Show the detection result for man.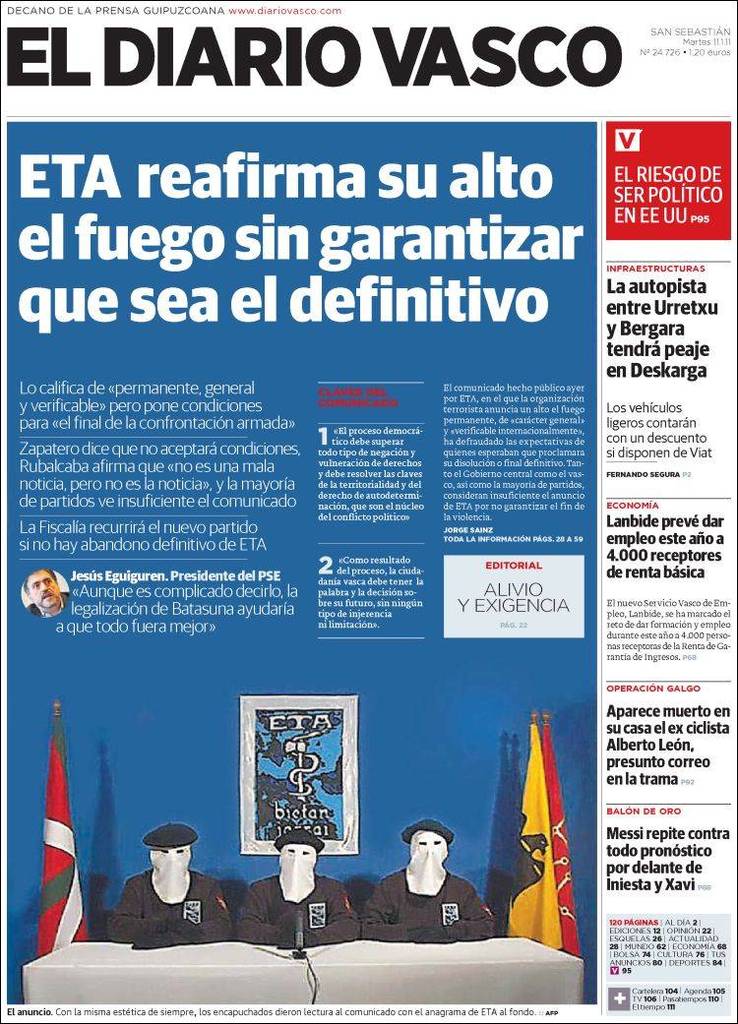
crop(21, 572, 70, 619).
